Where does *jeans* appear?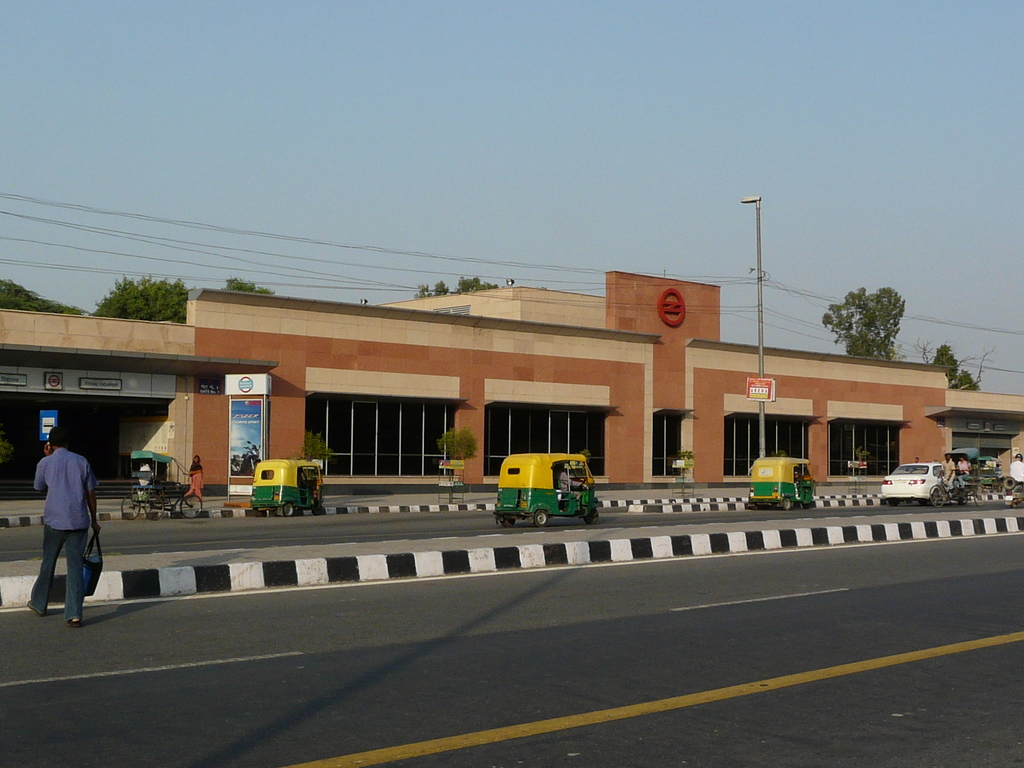
Appears at l=25, t=519, r=95, b=628.
